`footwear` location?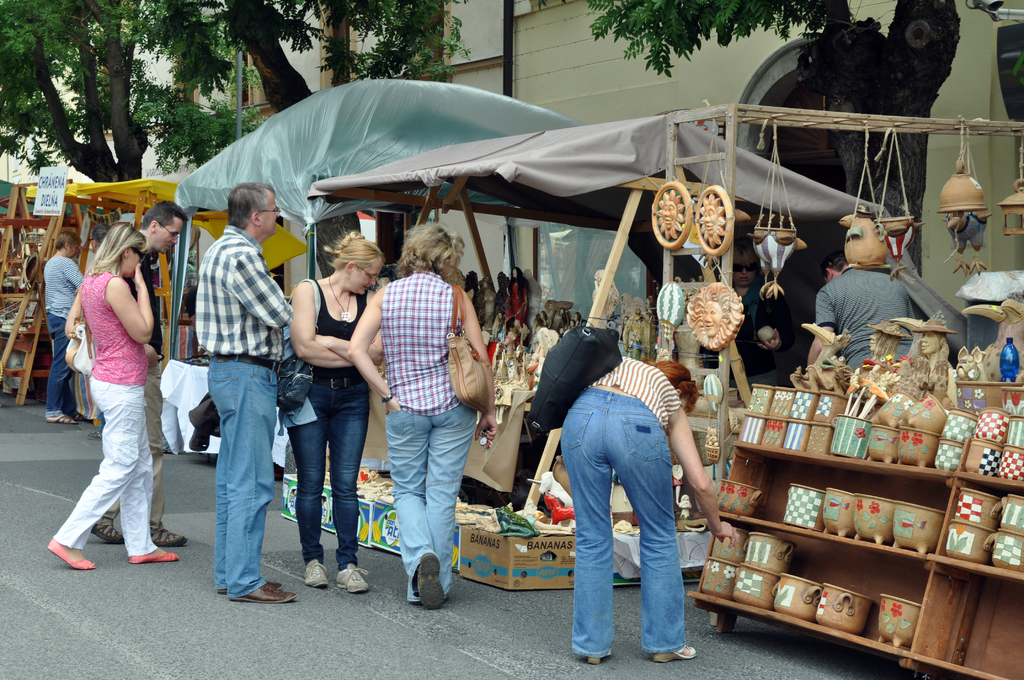
x1=90, y1=433, x2=101, y2=445
